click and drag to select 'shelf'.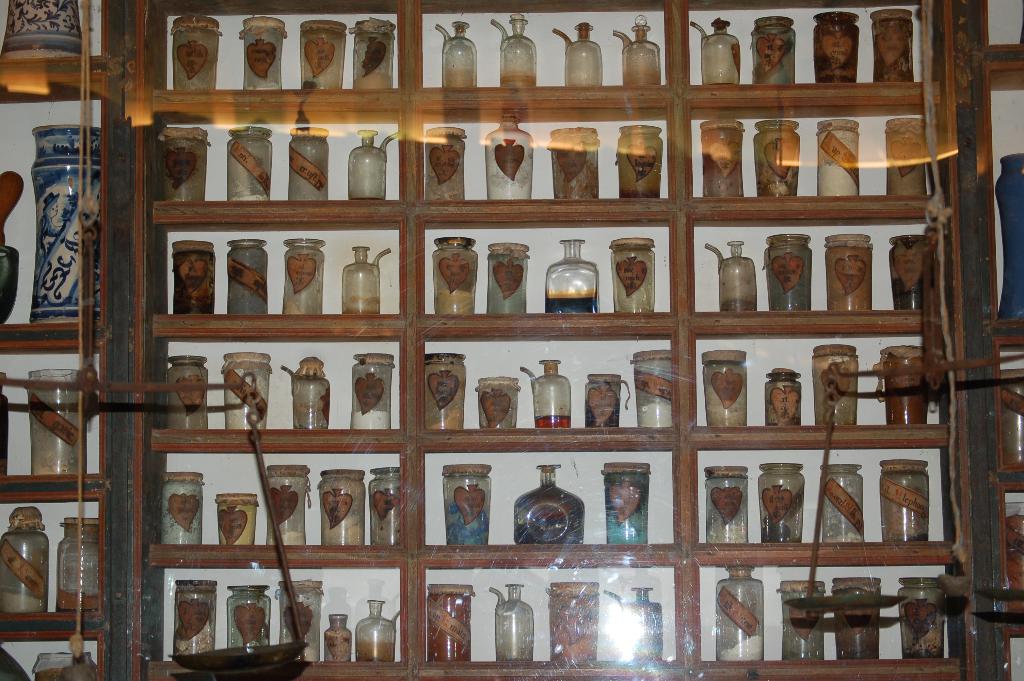
Selection: (left=418, top=336, right=685, bottom=438).
